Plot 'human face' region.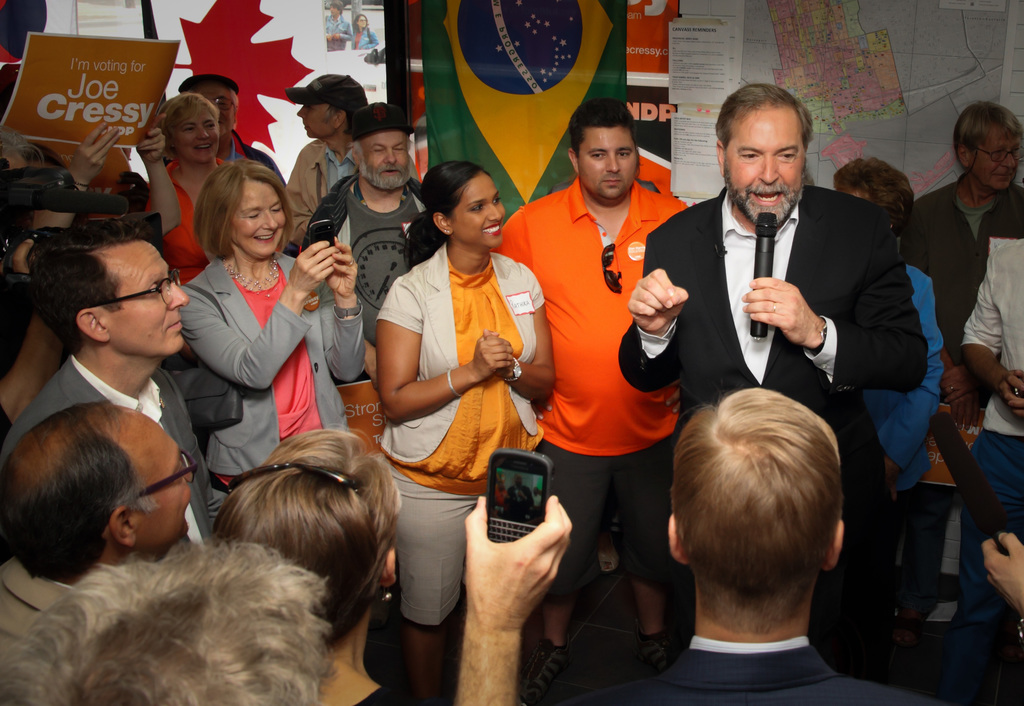
Plotted at bbox=[230, 183, 287, 256].
